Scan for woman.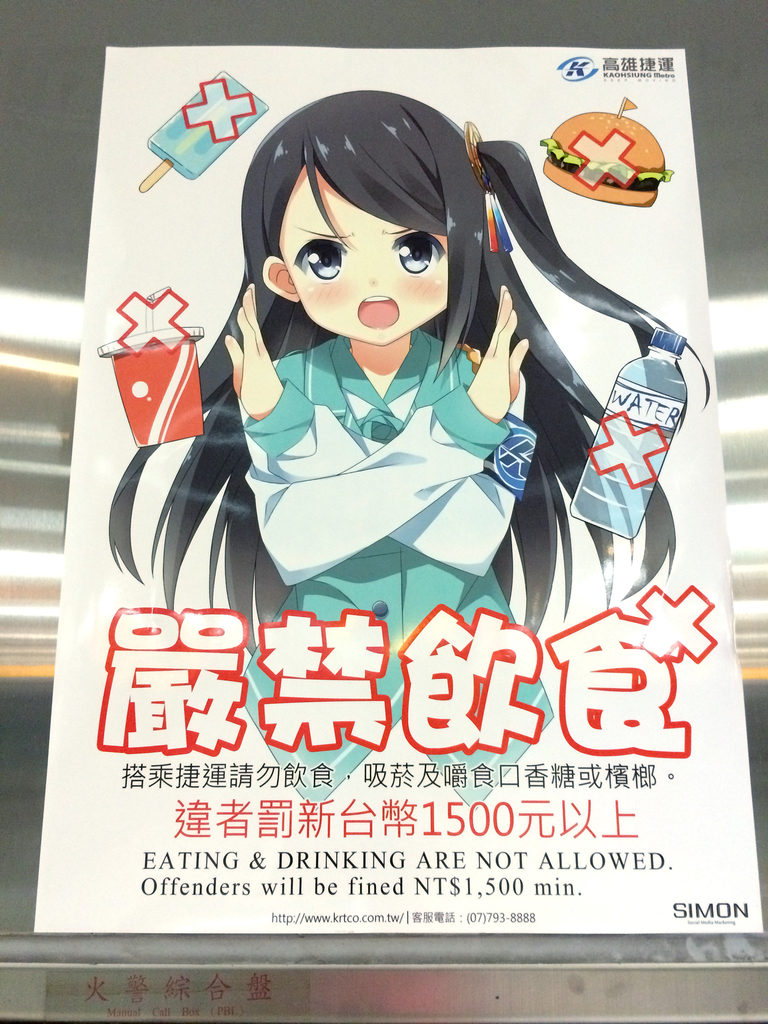
Scan result: pyautogui.locateOnScreen(160, 88, 655, 648).
